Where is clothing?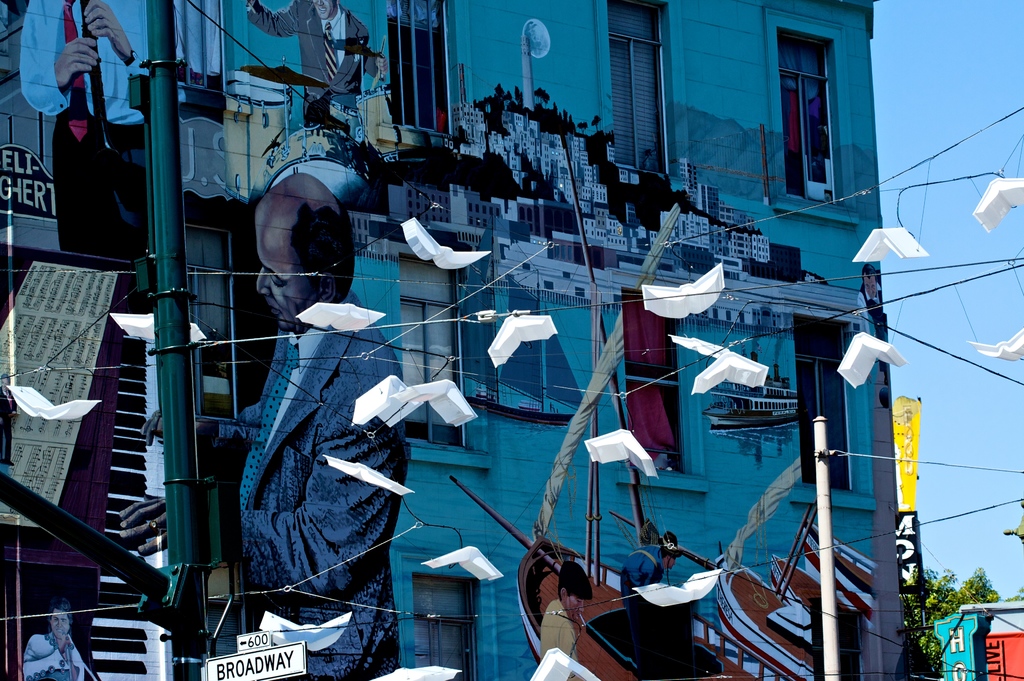
[222, 293, 401, 680].
